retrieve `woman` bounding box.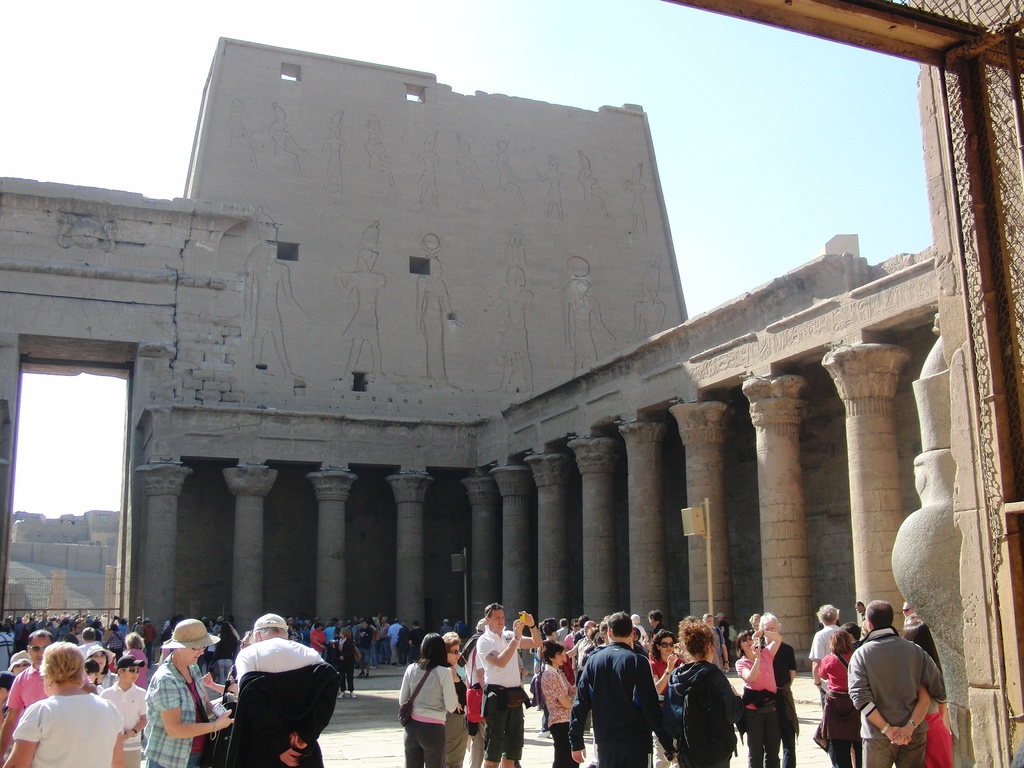
Bounding box: pyautogui.locateOnScreen(338, 628, 359, 699).
